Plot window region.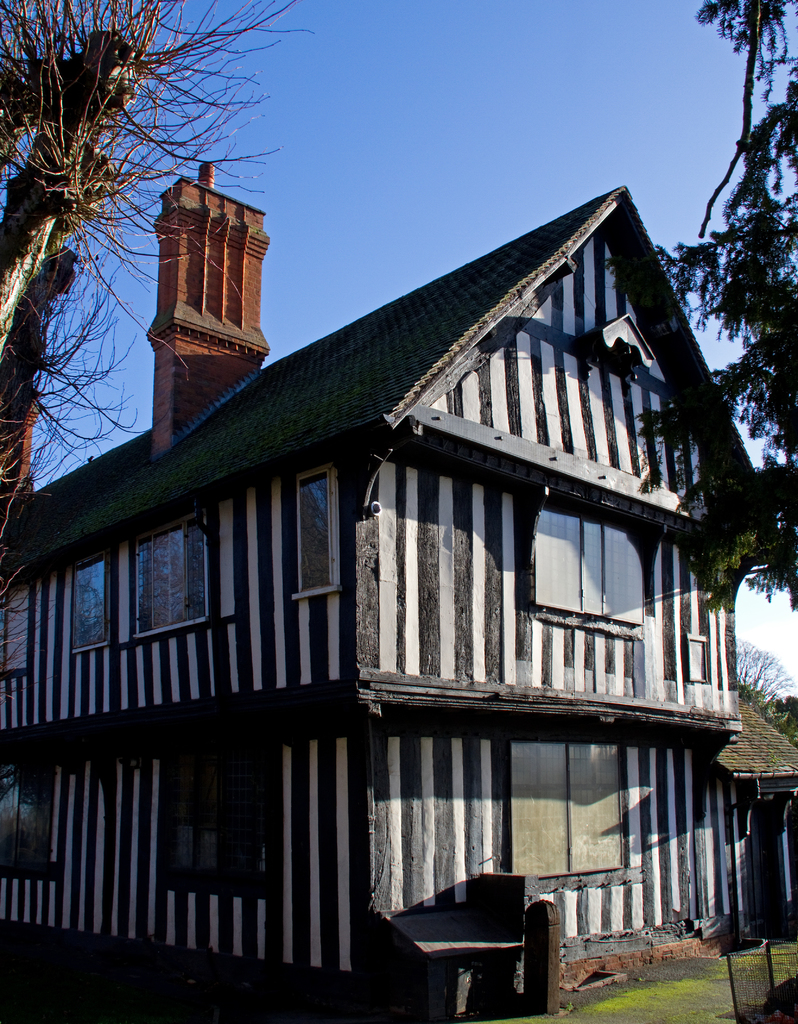
Plotted at [left=530, top=491, right=649, bottom=631].
